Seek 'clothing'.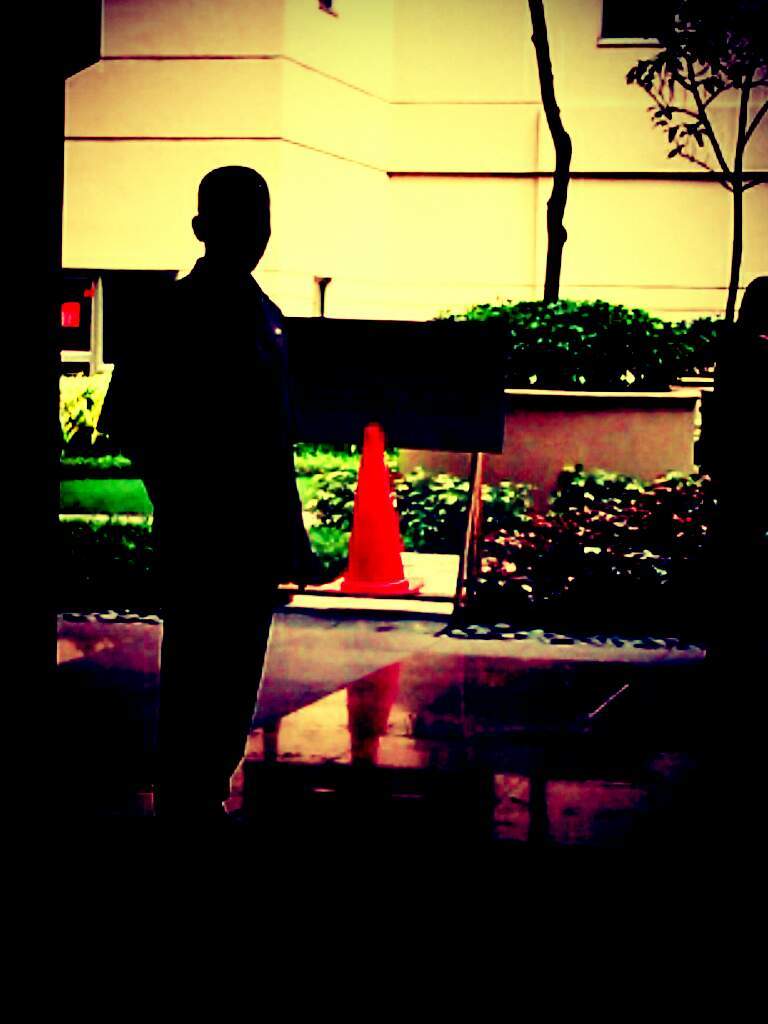
box(70, 196, 308, 810).
